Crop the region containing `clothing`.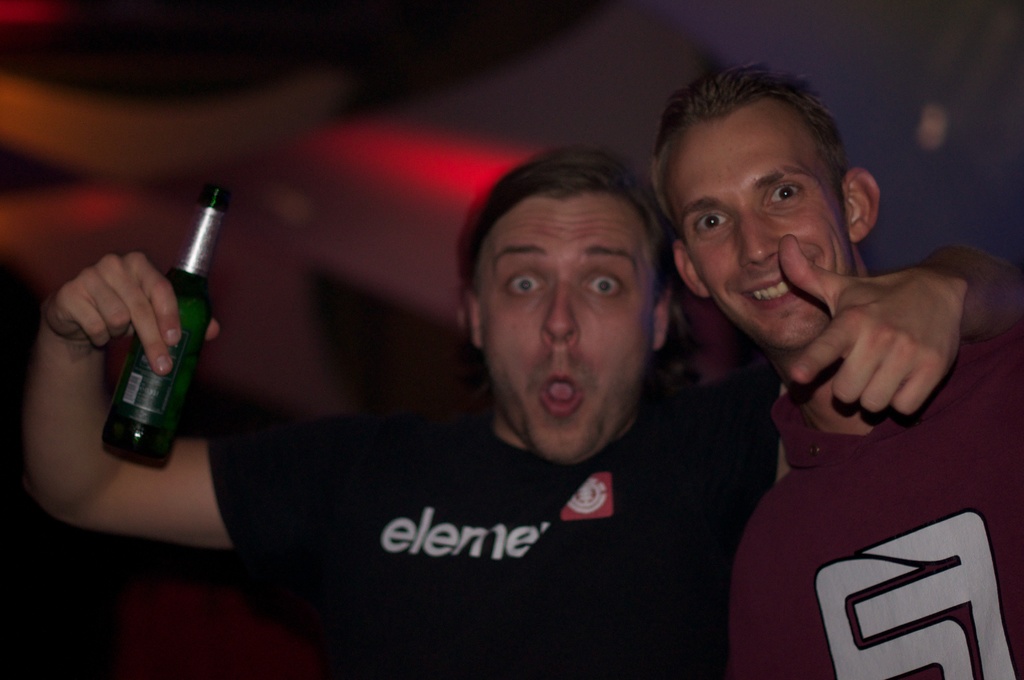
Crop region: l=189, t=387, r=762, b=642.
